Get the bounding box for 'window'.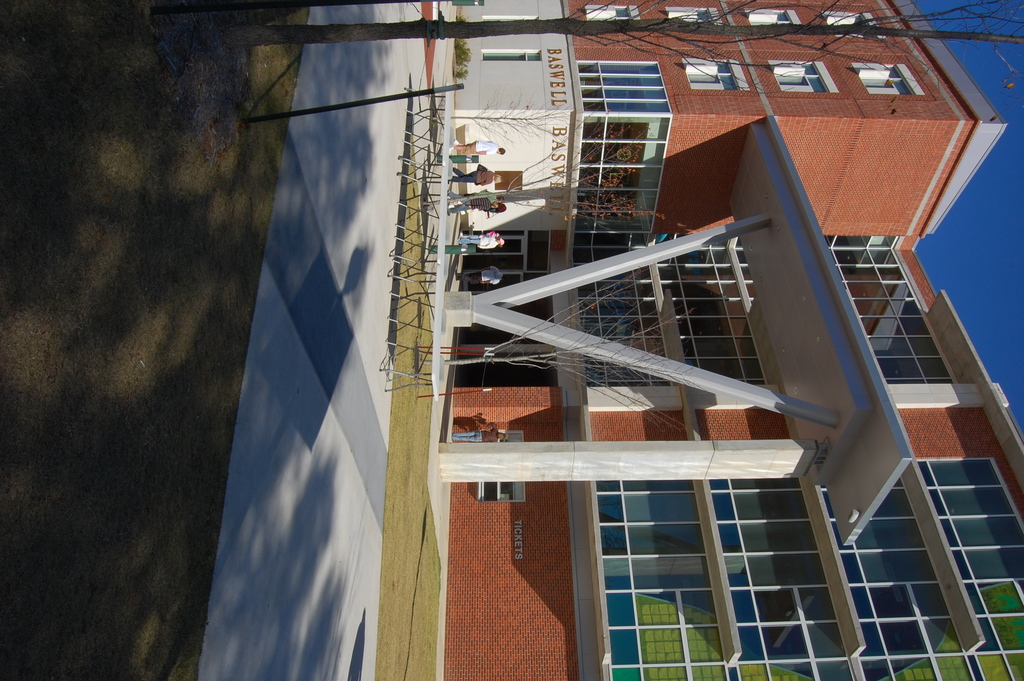
[653, 0, 724, 29].
